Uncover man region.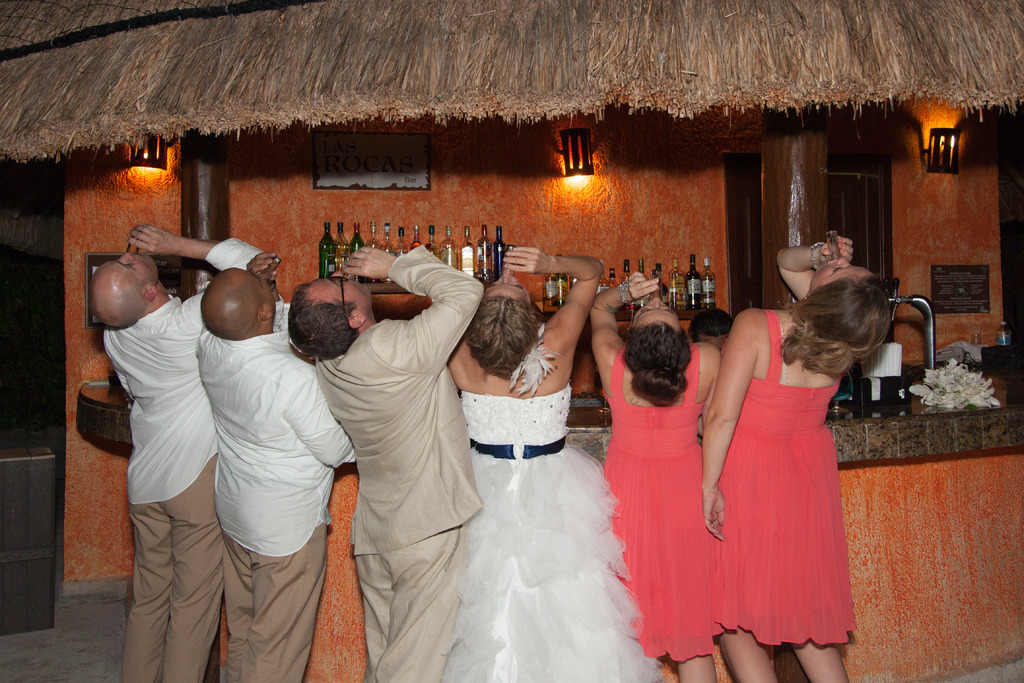
Uncovered: region(85, 211, 247, 652).
